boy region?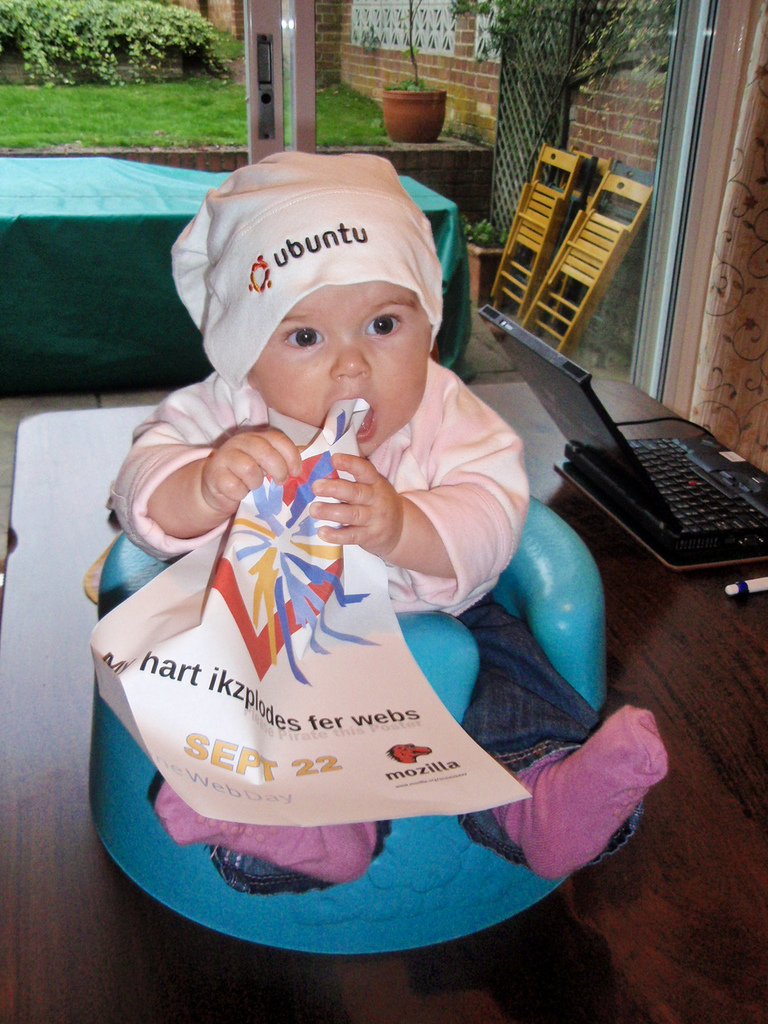
detection(110, 173, 582, 886)
